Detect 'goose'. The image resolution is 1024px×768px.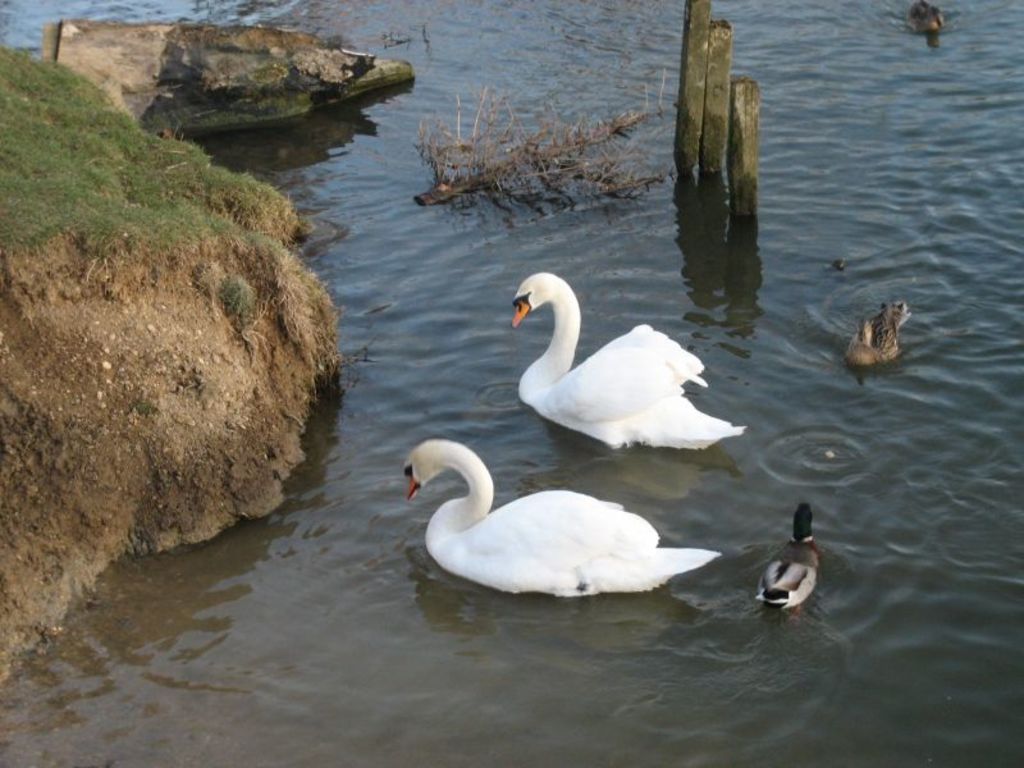
select_region(909, 1, 950, 35).
